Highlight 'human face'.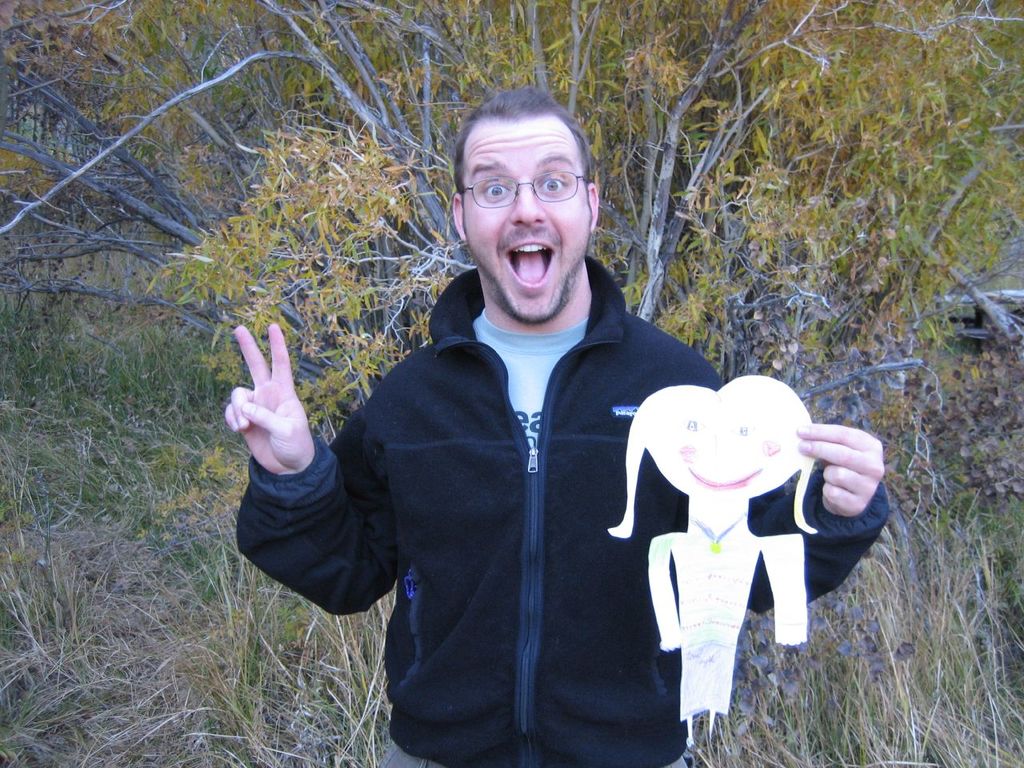
Highlighted region: locate(643, 411, 798, 499).
